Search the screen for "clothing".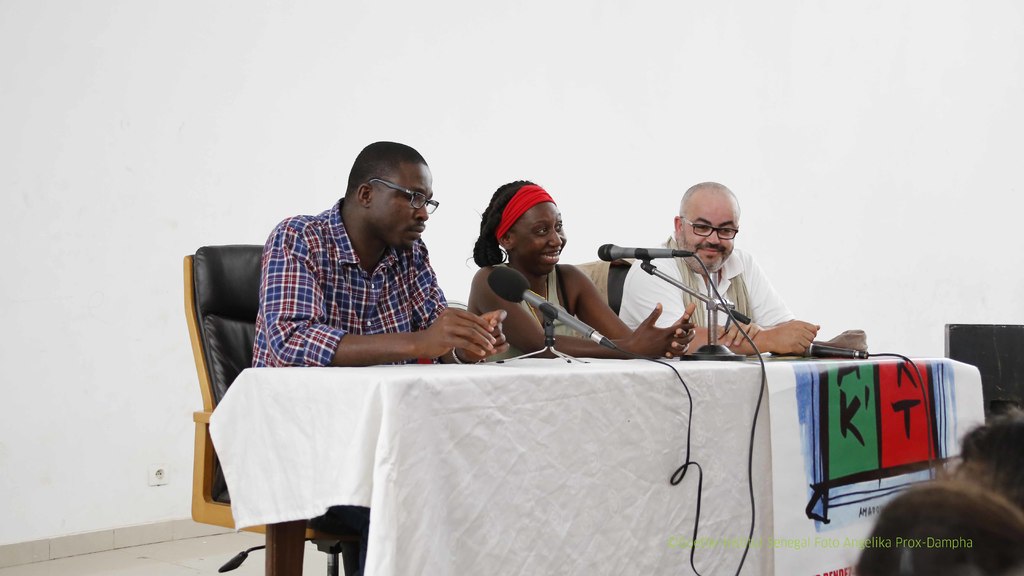
Found at locate(633, 250, 804, 358).
